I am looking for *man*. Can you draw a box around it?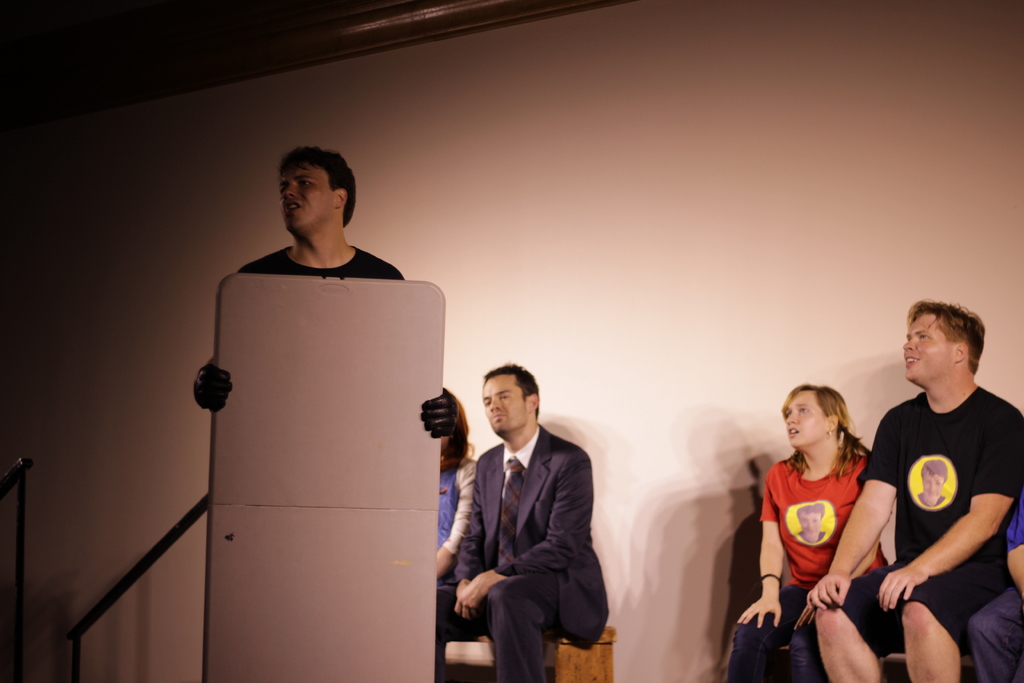
Sure, the bounding box is <bbox>439, 359, 627, 679</bbox>.
